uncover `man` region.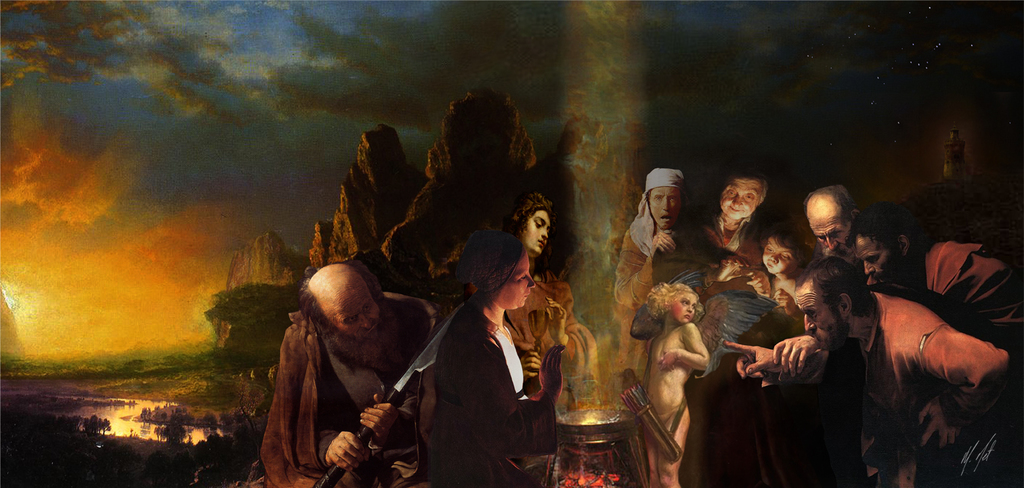
Uncovered: [x1=726, y1=256, x2=1004, y2=486].
